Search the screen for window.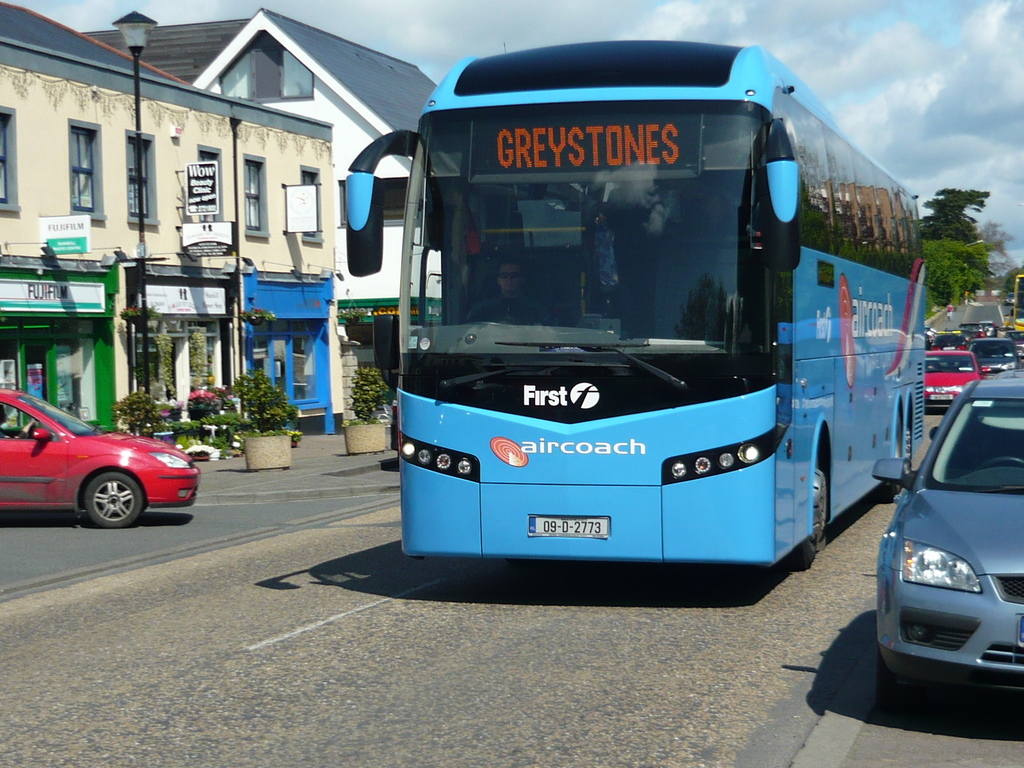
Found at x1=239 y1=155 x2=267 y2=241.
